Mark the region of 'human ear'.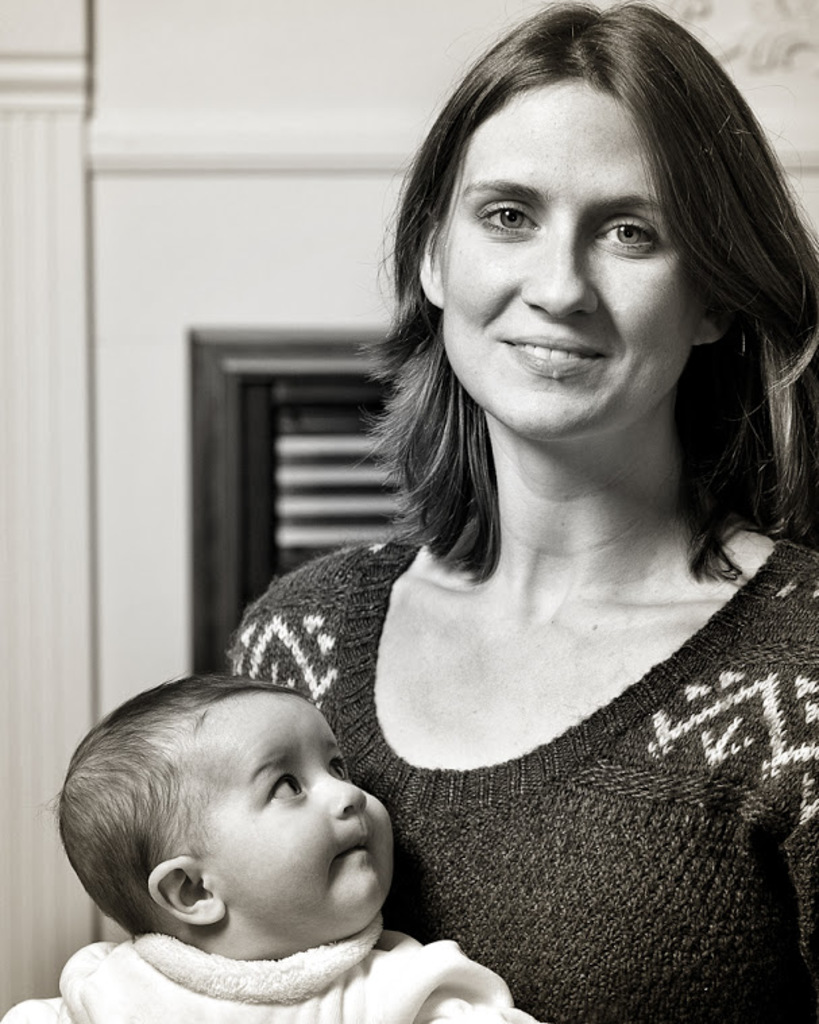
Region: {"x1": 692, "y1": 310, "x2": 727, "y2": 345}.
